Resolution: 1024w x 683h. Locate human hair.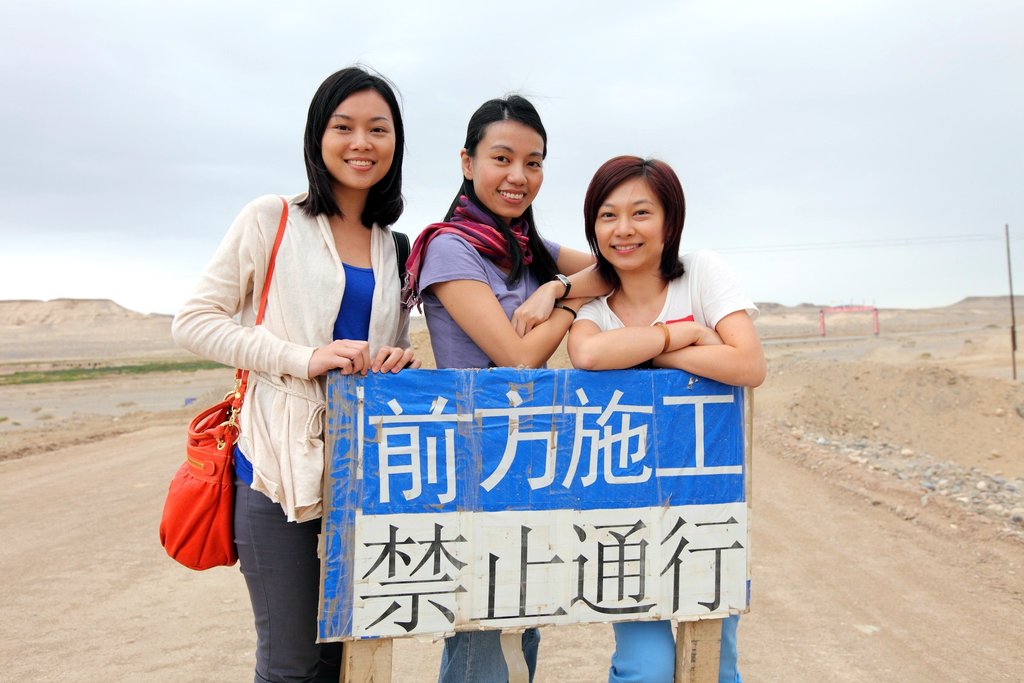
box(456, 94, 566, 295).
